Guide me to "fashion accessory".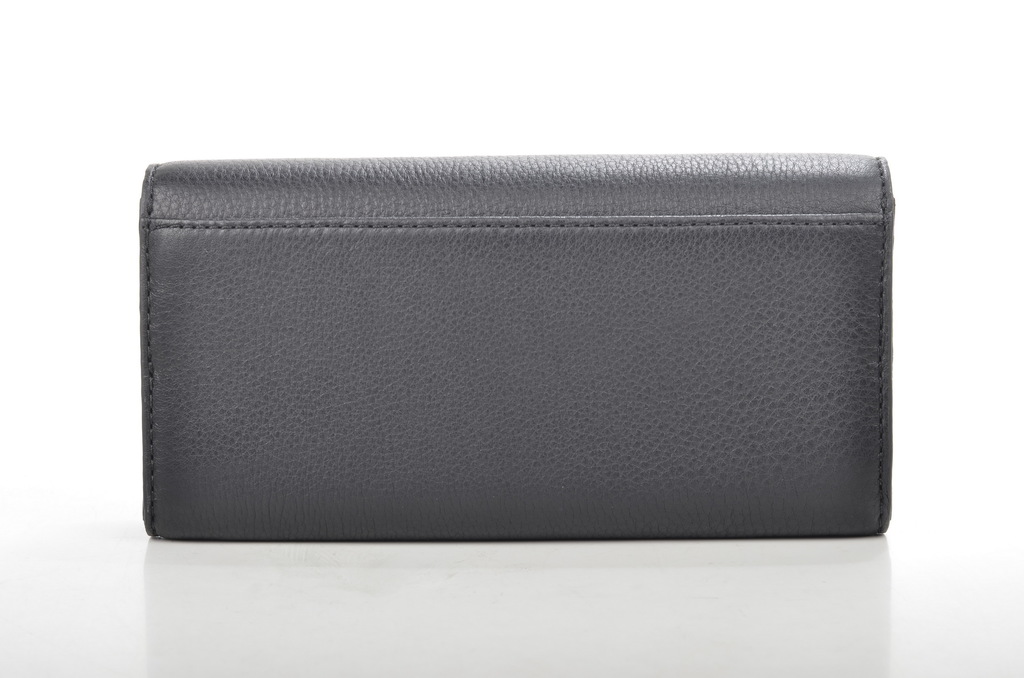
Guidance: (130, 152, 892, 546).
